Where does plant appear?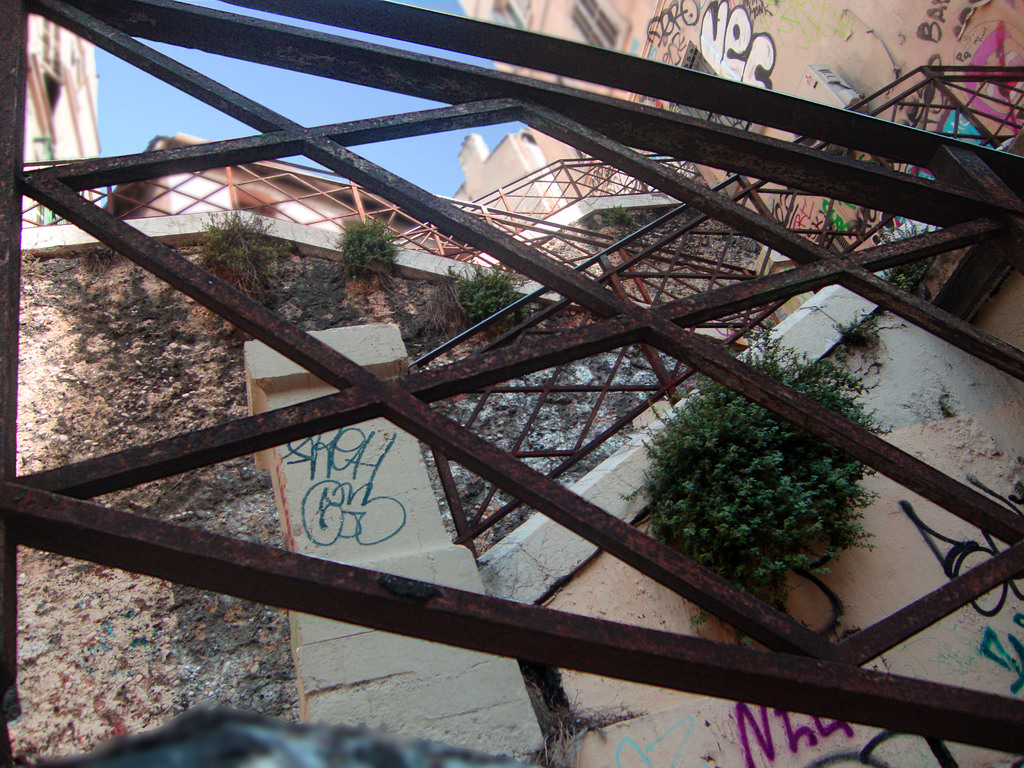
Appears at x1=616, y1=316, x2=897, y2=649.
